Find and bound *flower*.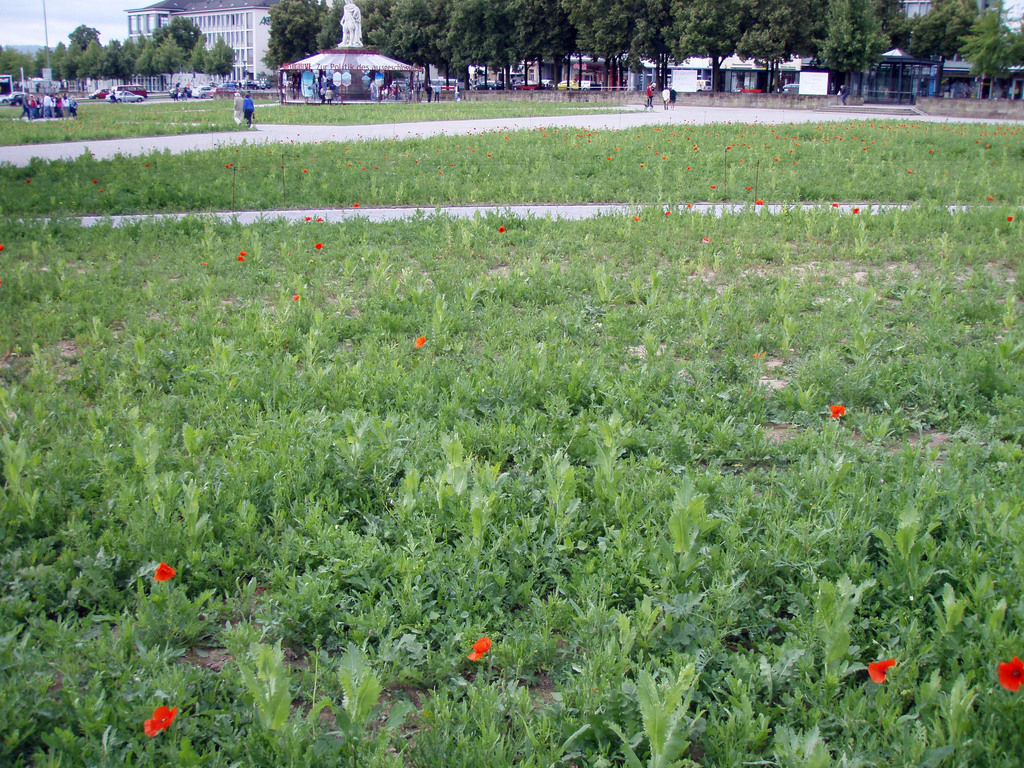
Bound: select_region(663, 204, 671, 213).
